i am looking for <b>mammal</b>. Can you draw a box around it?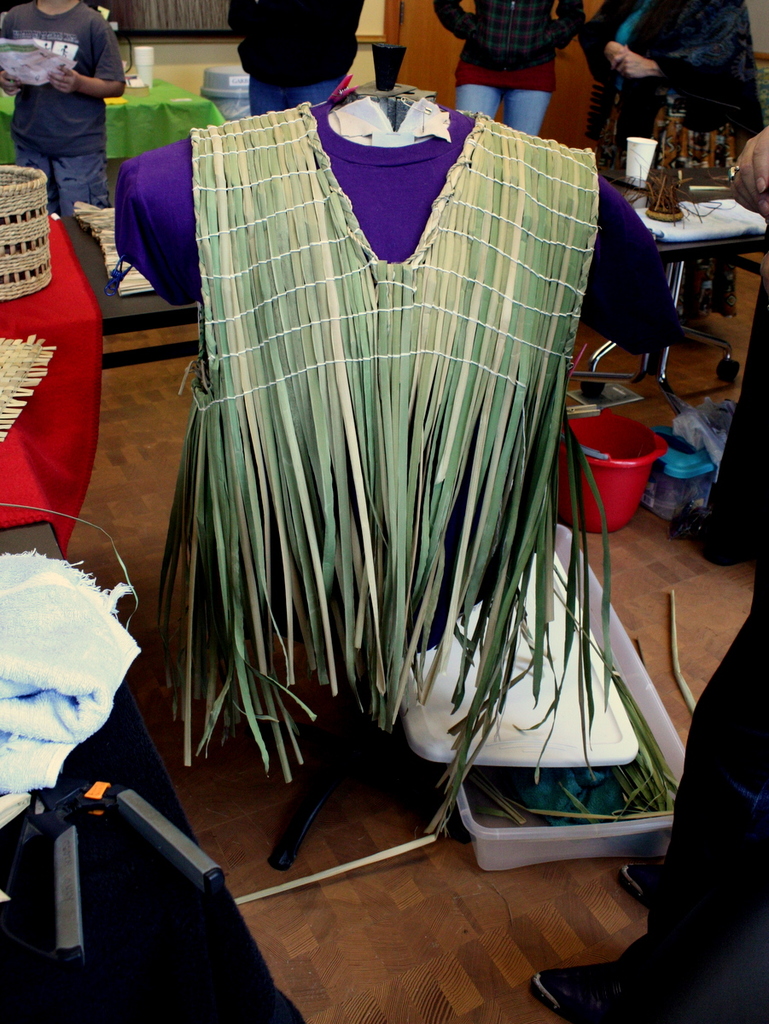
Sure, the bounding box is <bbox>226, 0, 369, 122</bbox>.
